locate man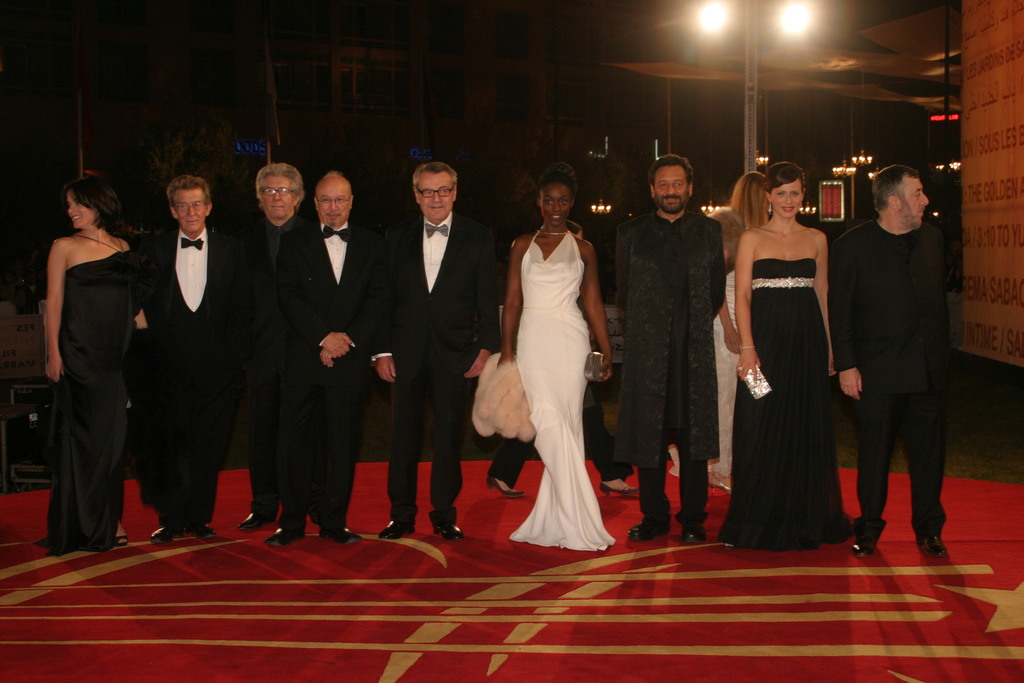
Rect(261, 169, 388, 546)
